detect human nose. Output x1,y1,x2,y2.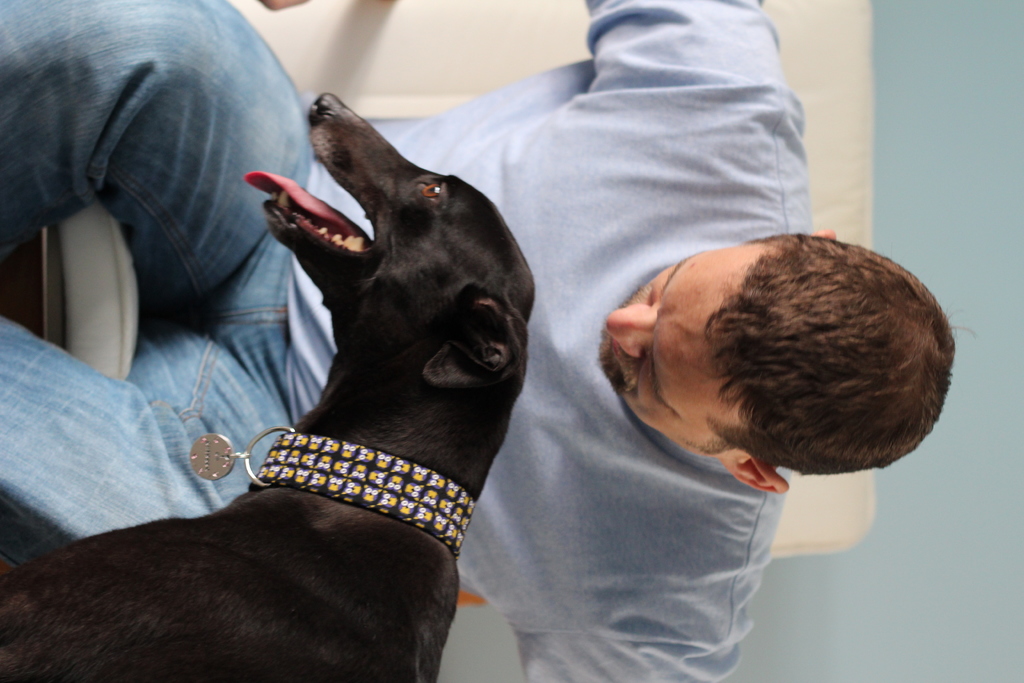
606,302,656,354.
